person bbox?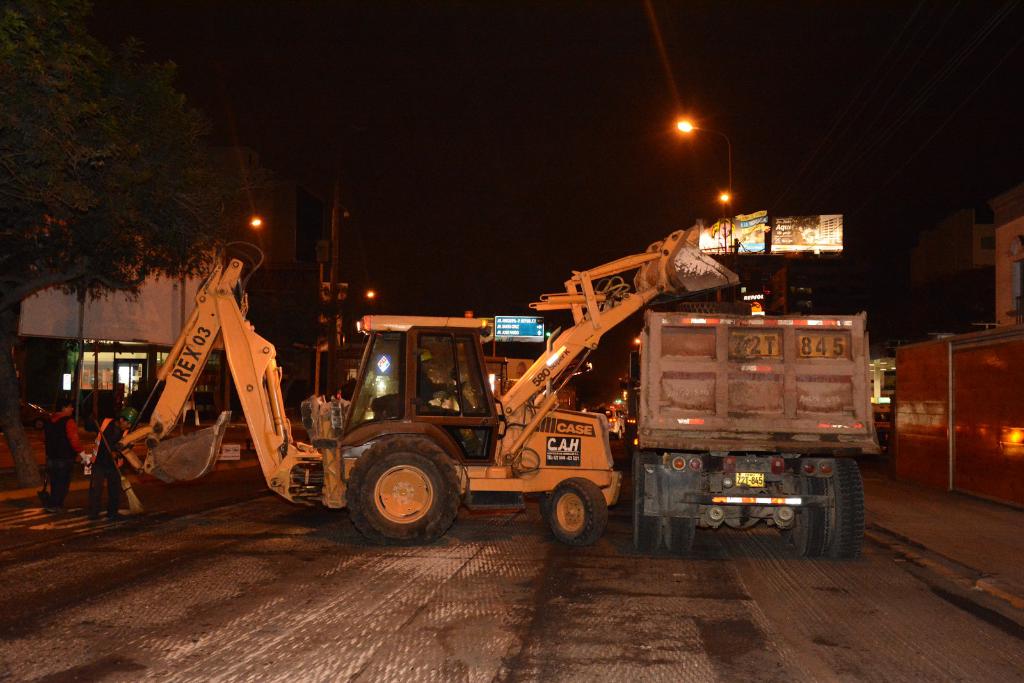
31 386 79 520
